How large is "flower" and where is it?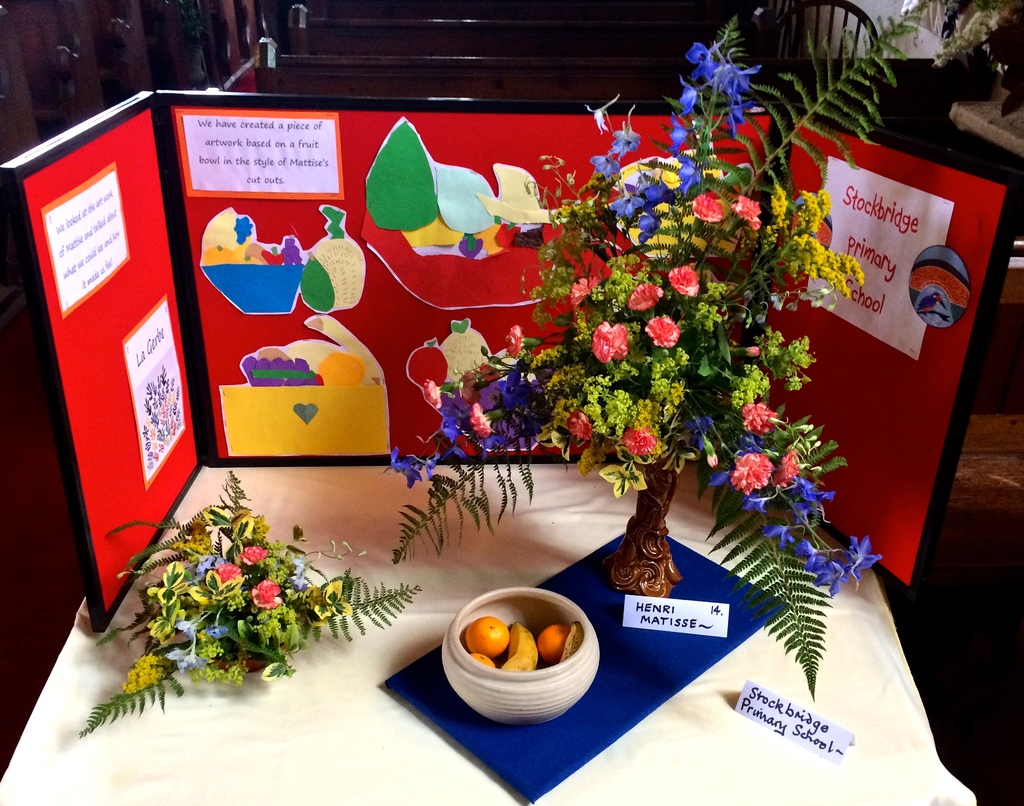
Bounding box: bbox=(778, 450, 800, 488).
